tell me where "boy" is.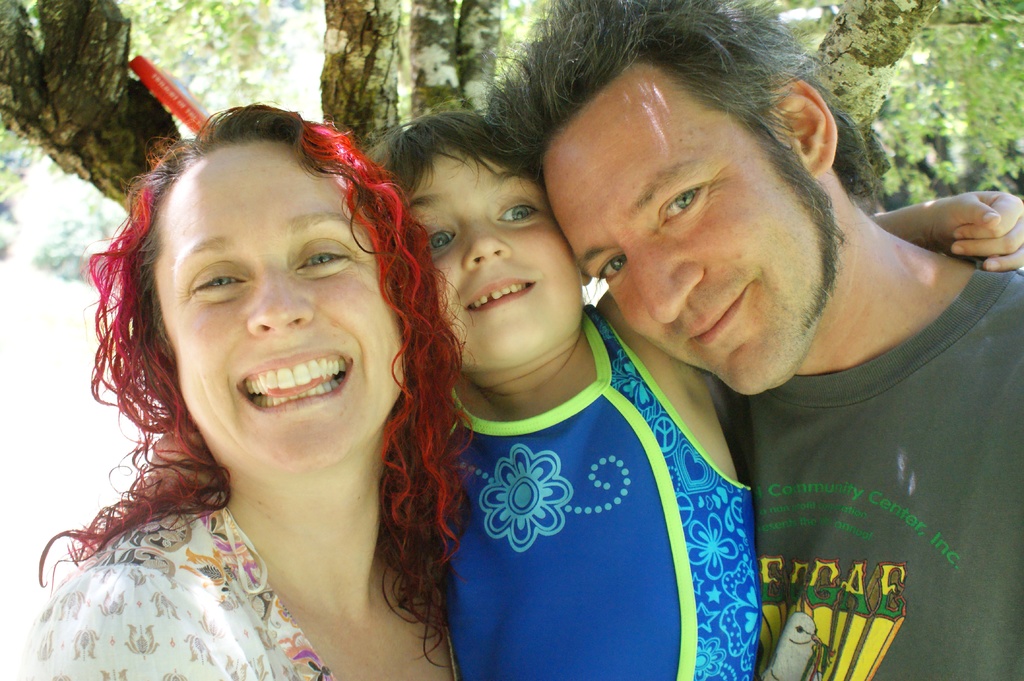
"boy" is at <region>153, 104, 1023, 680</region>.
